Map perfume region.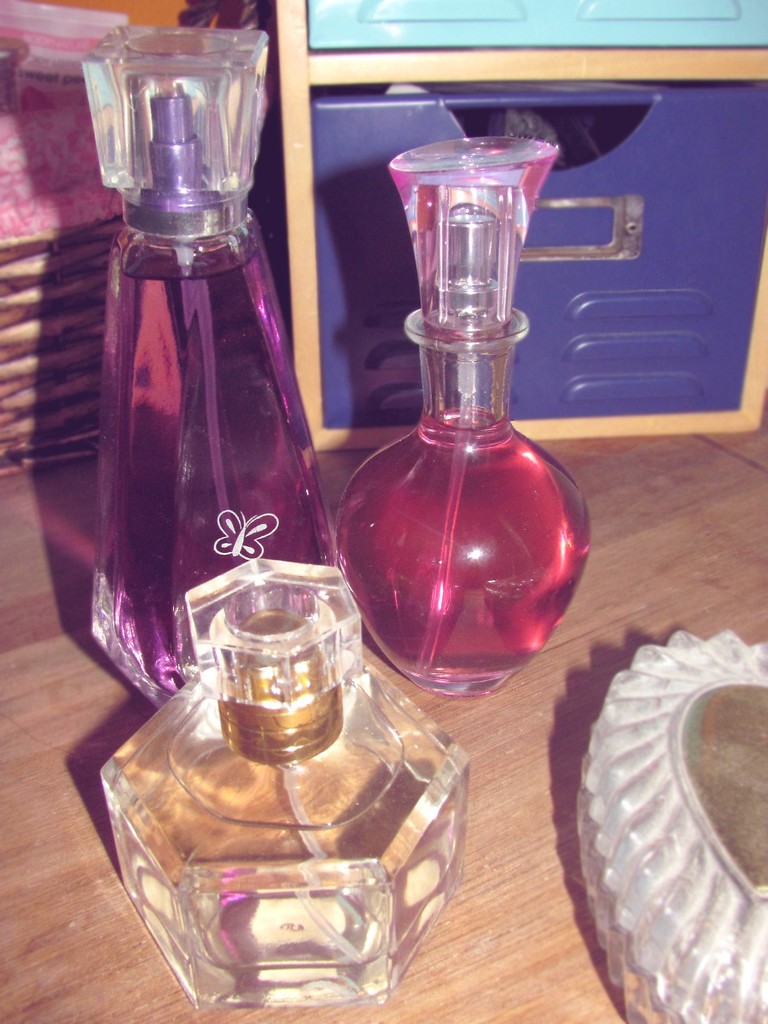
Mapped to 97 554 477 1015.
